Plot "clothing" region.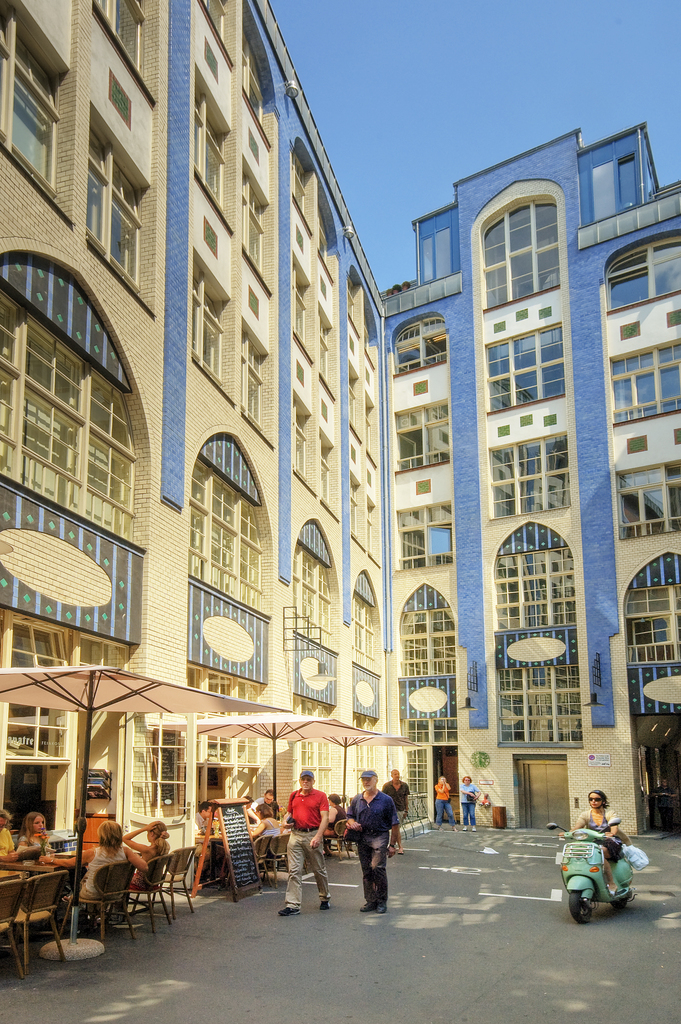
Plotted at 17, 836, 45, 861.
